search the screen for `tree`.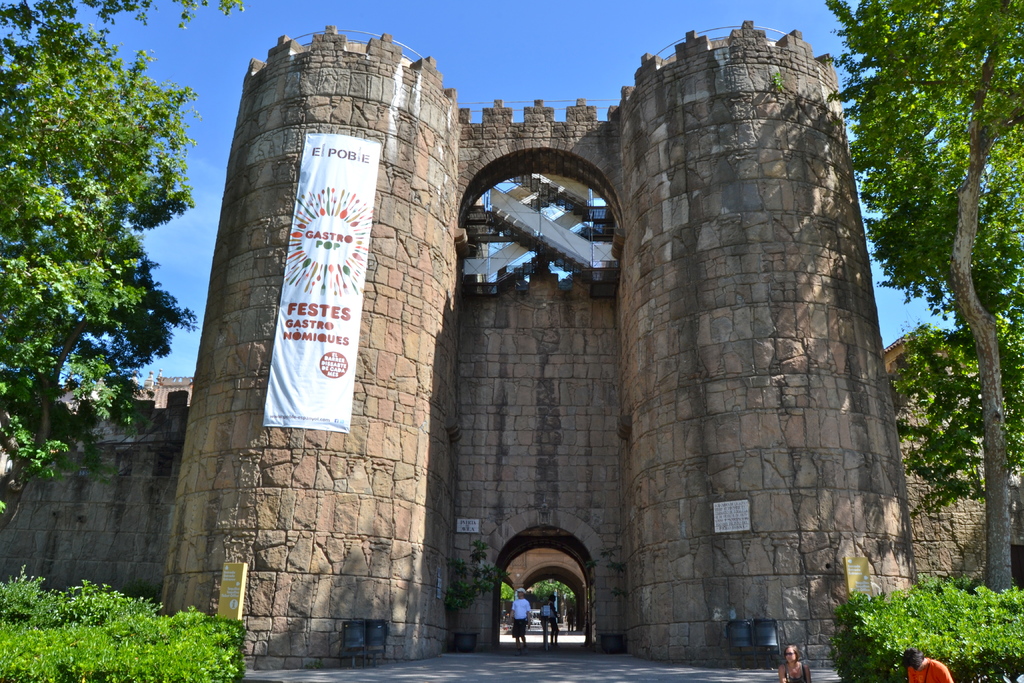
Found at <region>0, 174, 206, 391</region>.
